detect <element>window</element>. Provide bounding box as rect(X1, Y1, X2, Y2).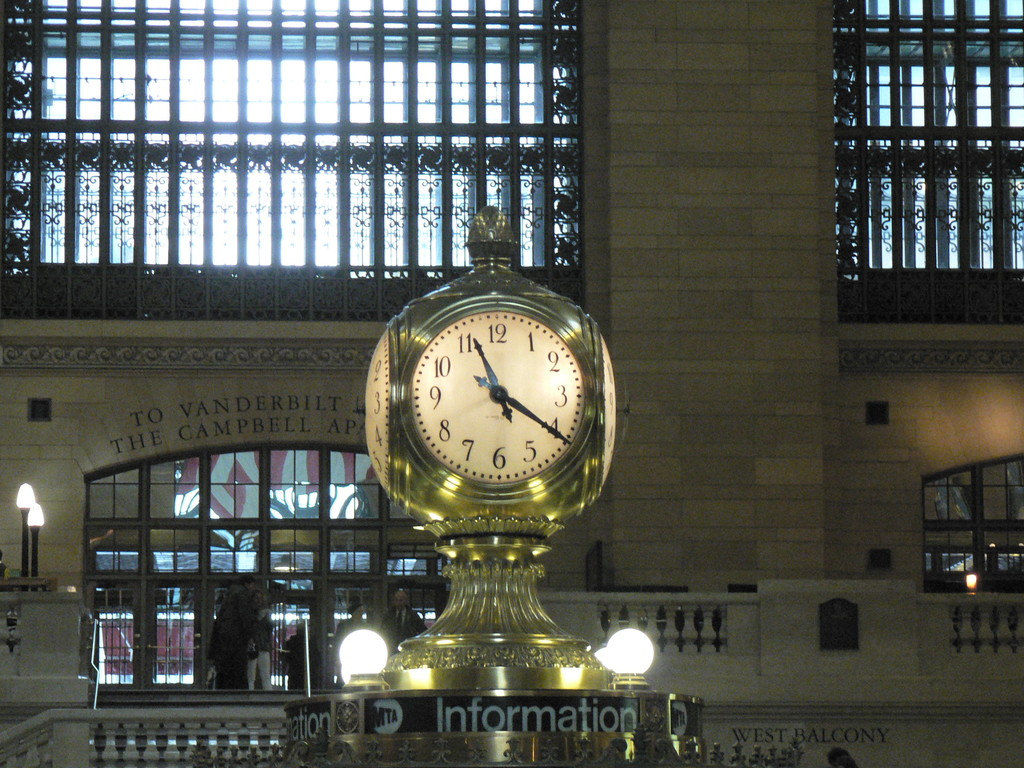
rect(927, 456, 1023, 524).
